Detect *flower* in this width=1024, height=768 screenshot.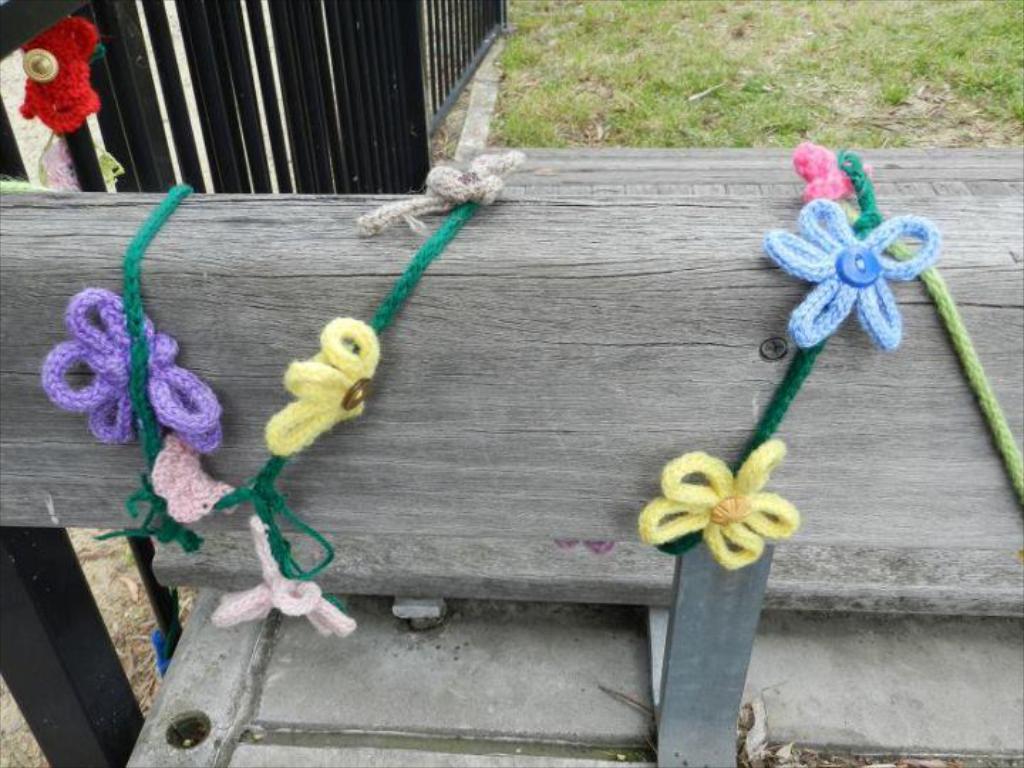
Detection: box(13, 3, 101, 145).
